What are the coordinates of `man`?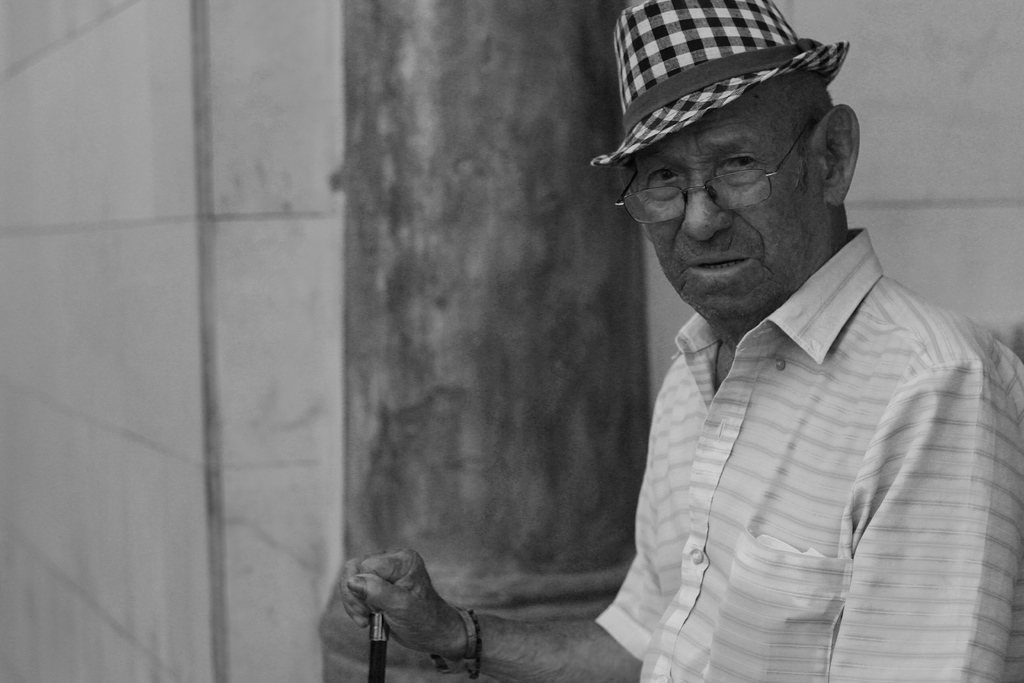
Rect(363, 43, 1011, 651).
